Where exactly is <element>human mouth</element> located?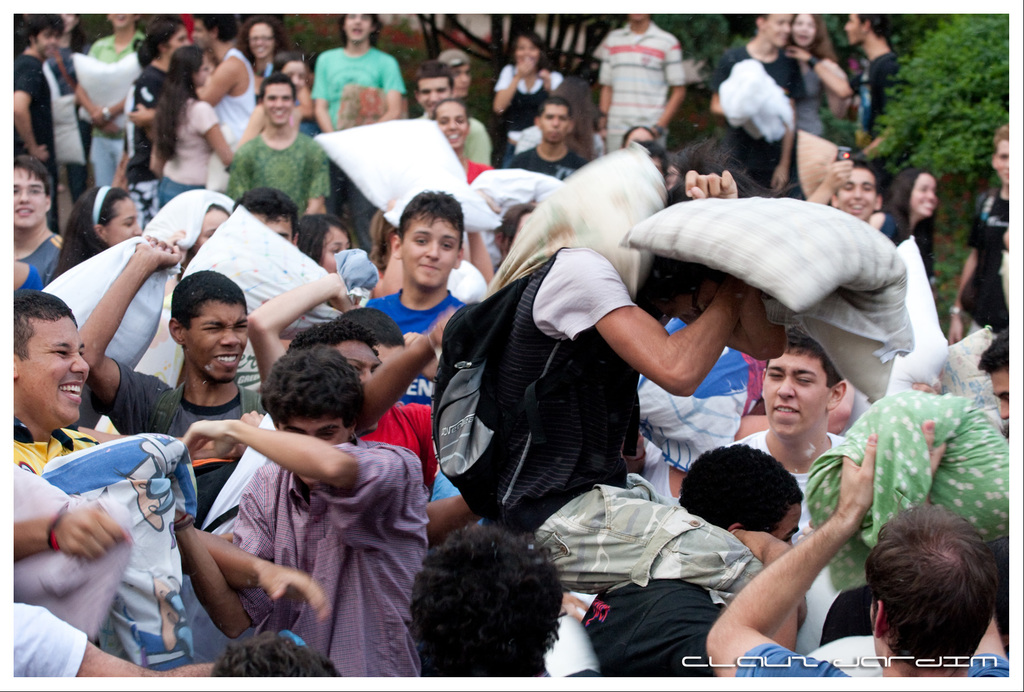
Its bounding box is x1=772, y1=407, x2=800, y2=415.
